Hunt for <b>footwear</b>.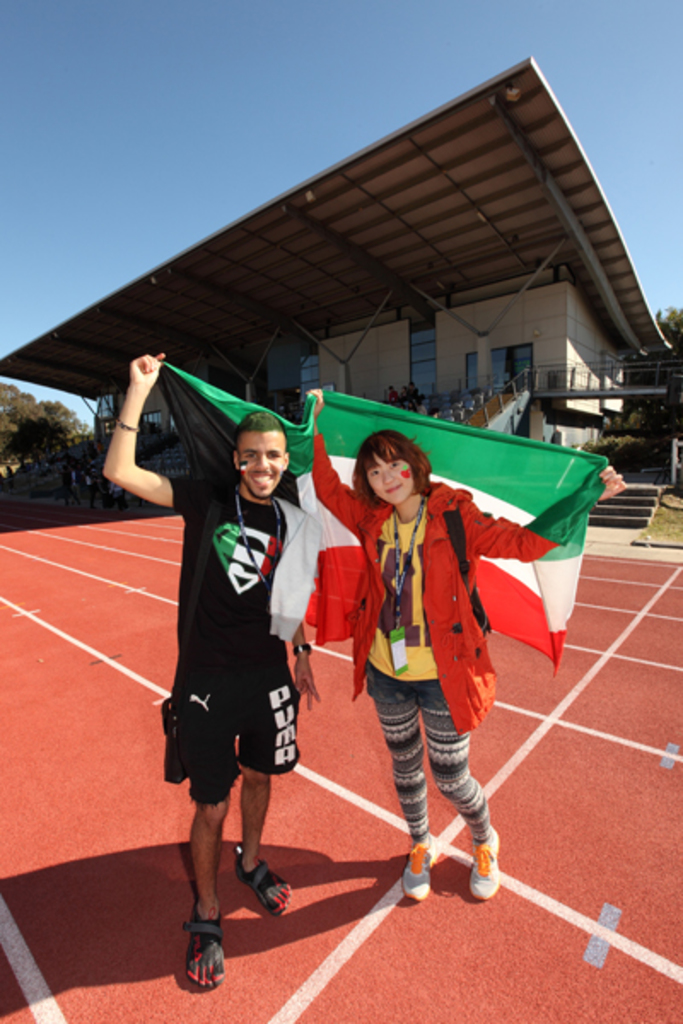
Hunted down at {"left": 466, "top": 826, "right": 500, "bottom": 903}.
